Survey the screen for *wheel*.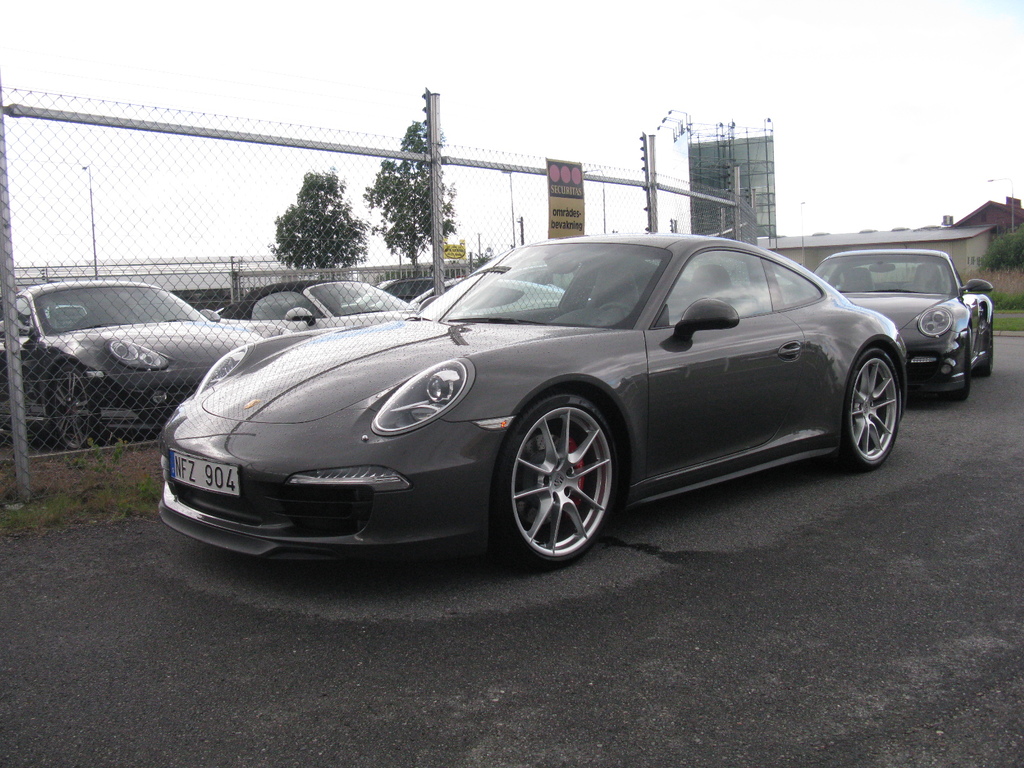
Survey found: 953, 345, 972, 403.
